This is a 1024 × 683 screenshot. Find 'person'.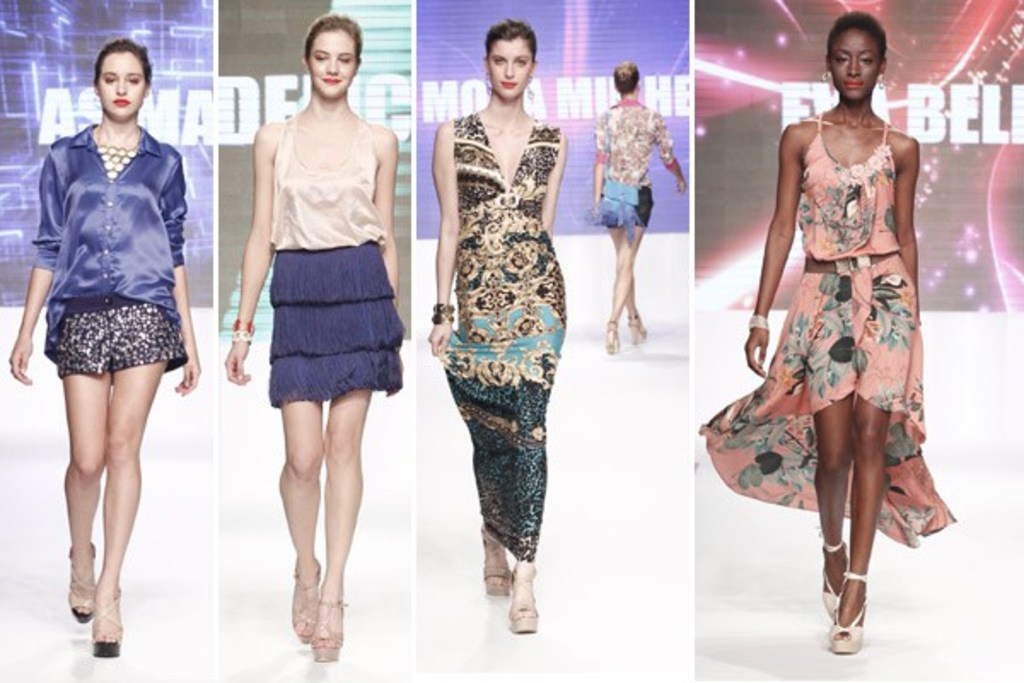
Bounding box: 701/9/956/635.
